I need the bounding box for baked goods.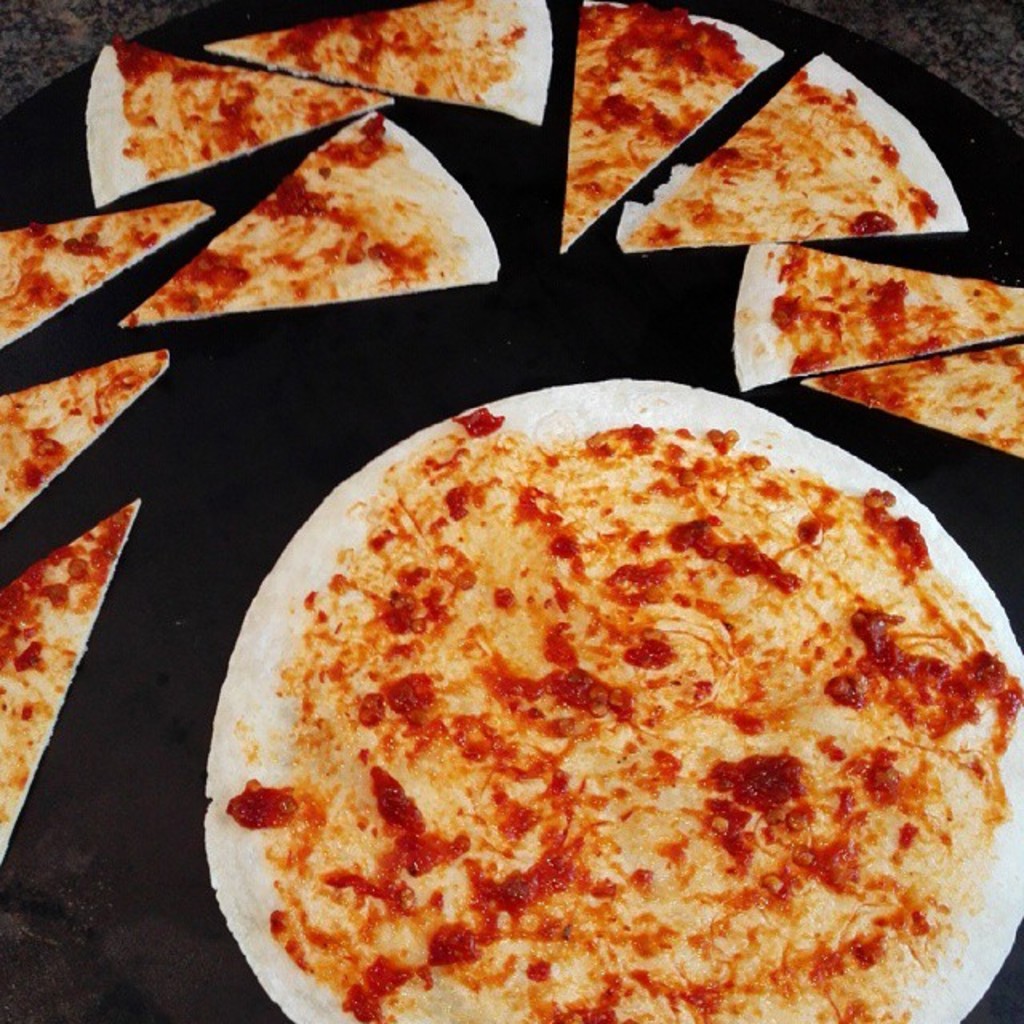
Here it is: locate(0, 502, 139, 854).
